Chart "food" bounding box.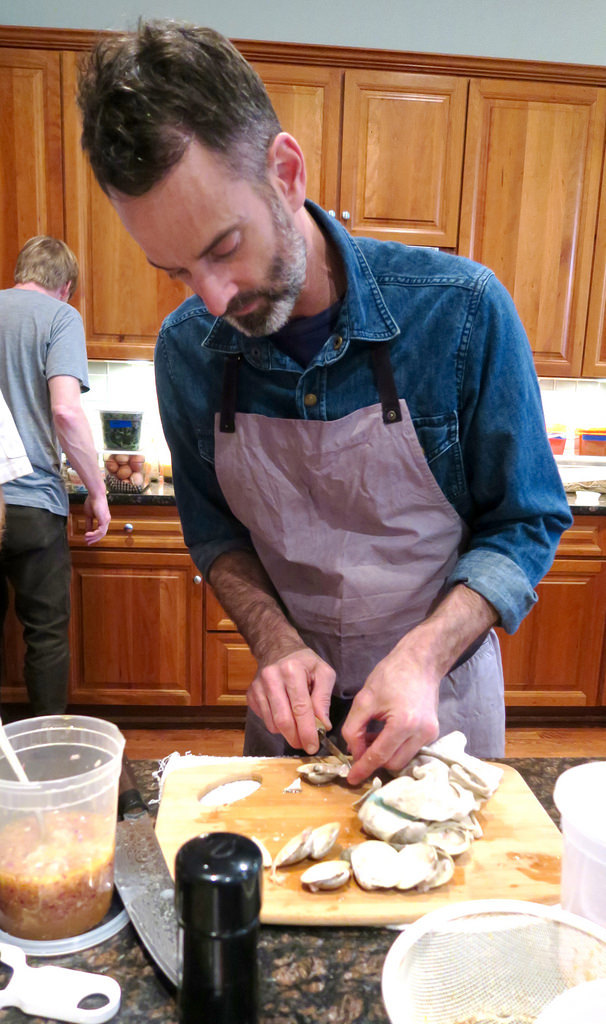
Charted: <box>412,728,506,804</box>.
